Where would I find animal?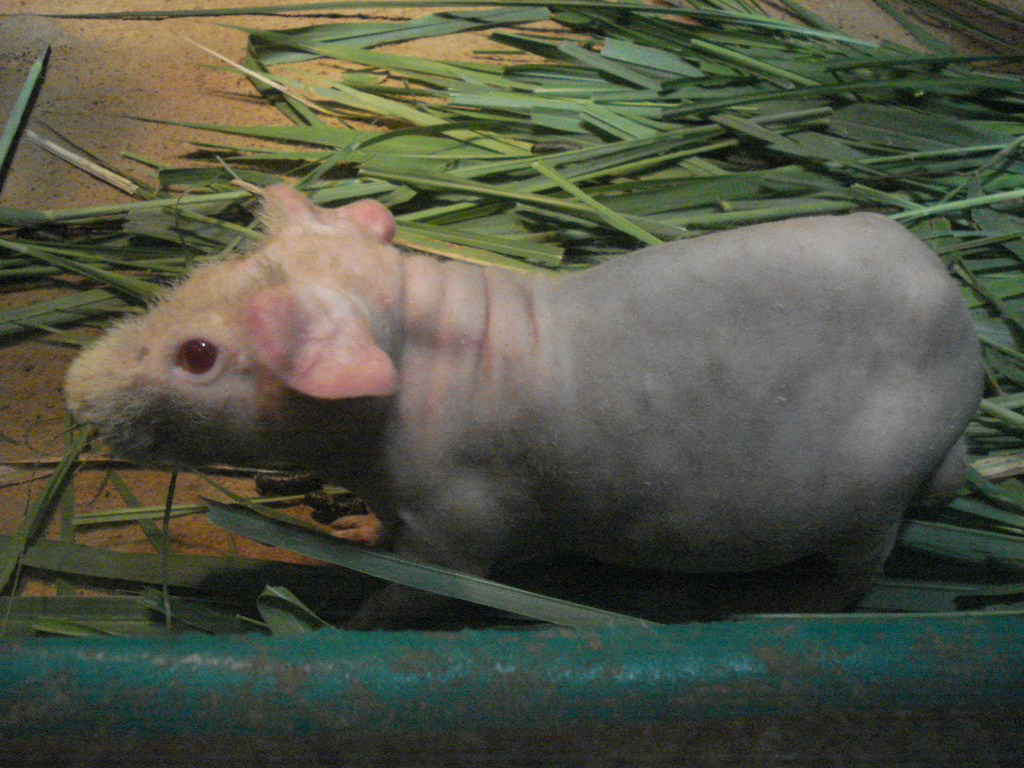
At <region>58, 178, 990, 616</region>.
